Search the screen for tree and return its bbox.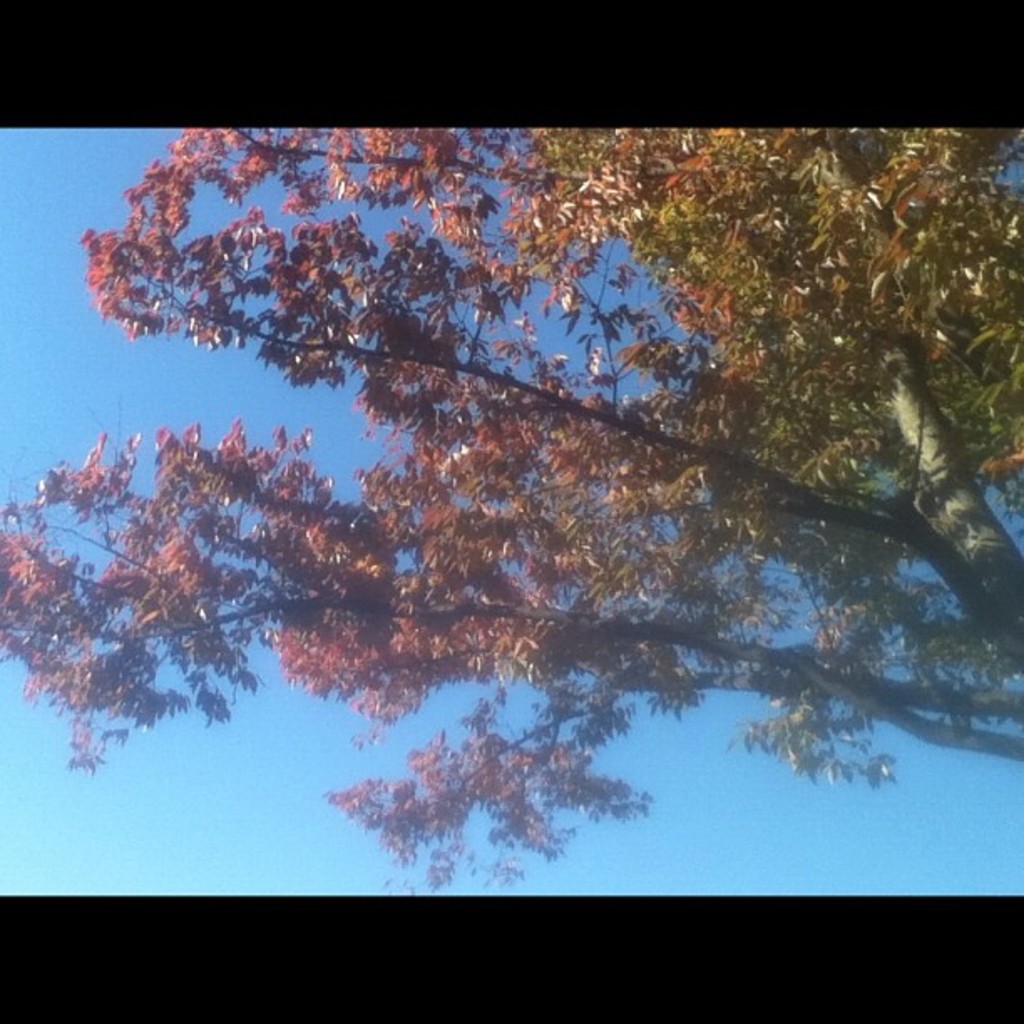
Found: rect(35, 47, 1004, 897).
